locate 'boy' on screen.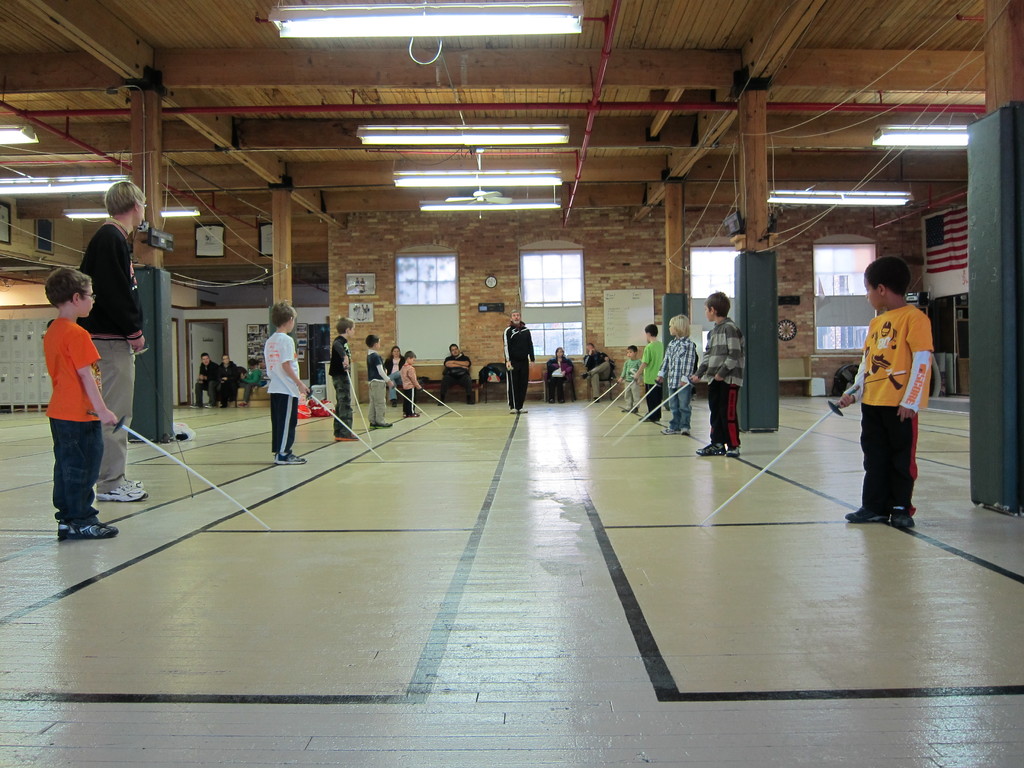
On screen at <bbox>619, 349, 644, 412</bbox>.
